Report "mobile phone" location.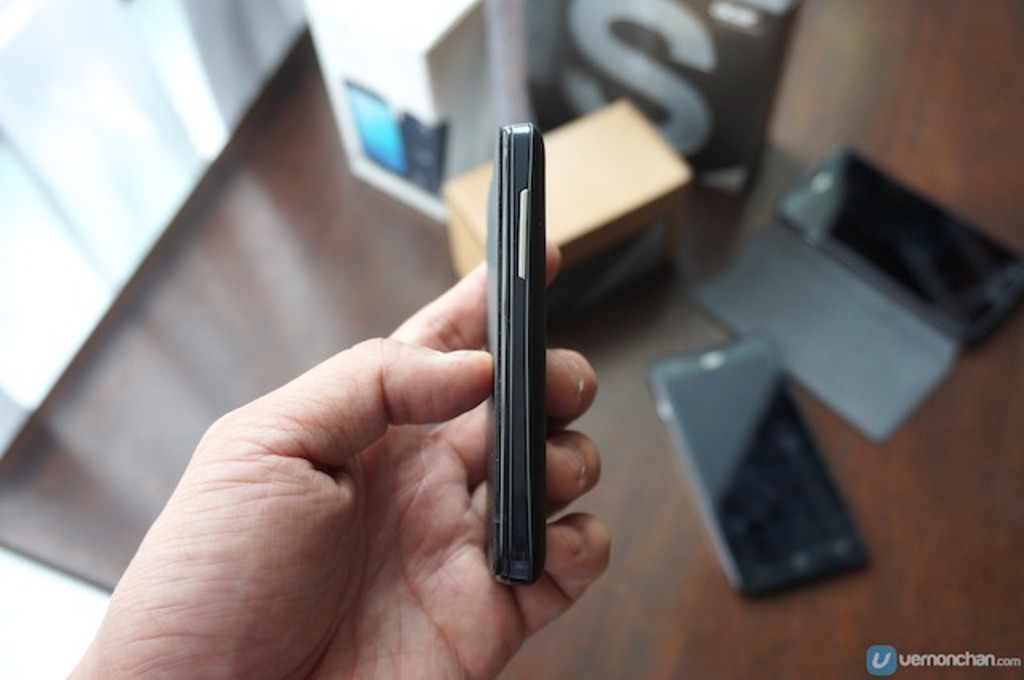
Report: box(776, 147, 1022, 350).
